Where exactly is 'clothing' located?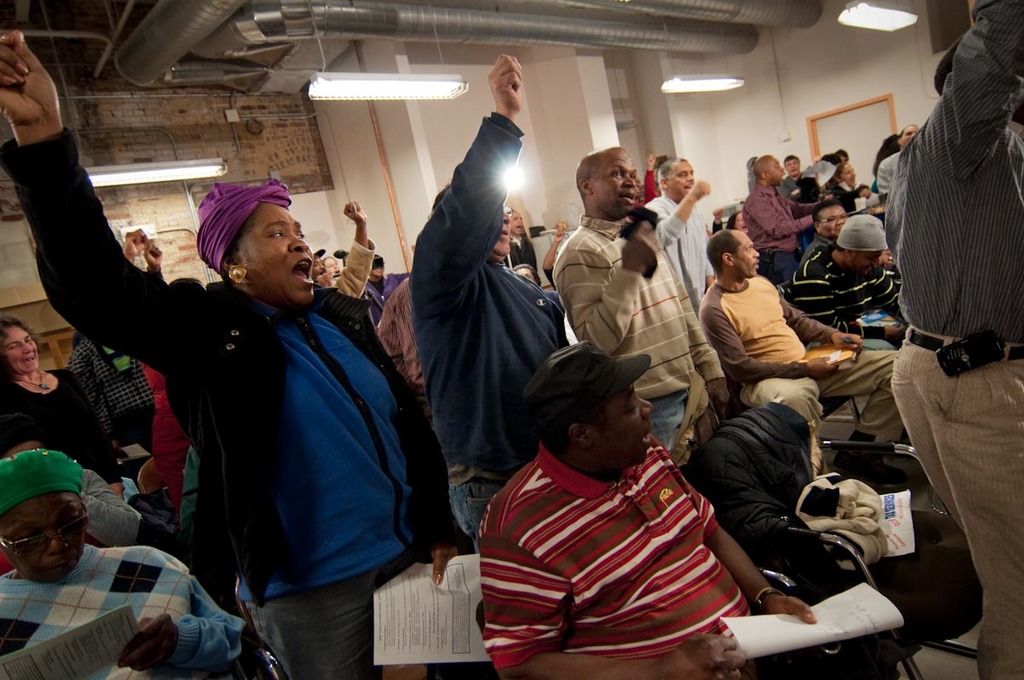
Its bounding box is {"x1": 378, "y1": 274, "x2": 425, "y2": 400}.
